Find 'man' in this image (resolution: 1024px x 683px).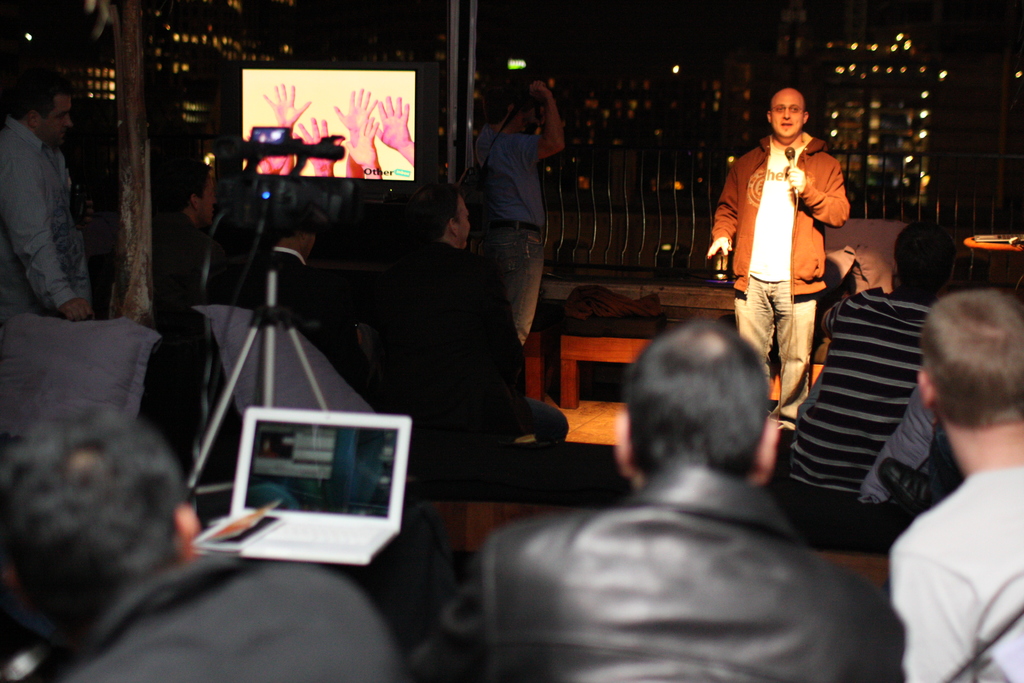
{"left": 405, "top": 315, "right": 905, "bottom": 682}.
